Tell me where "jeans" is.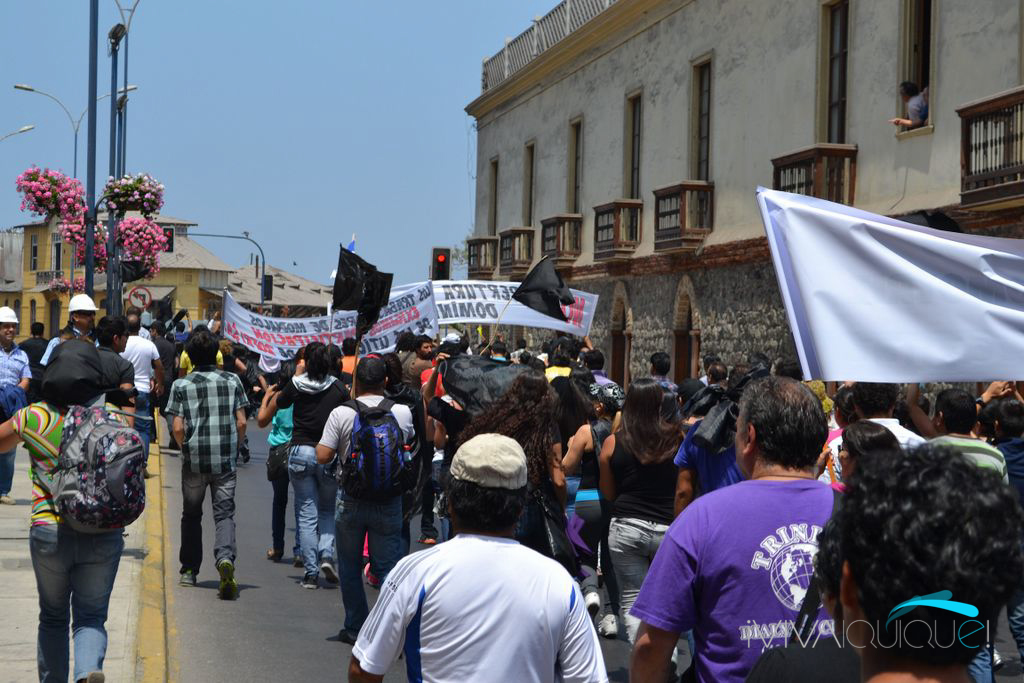
"jeans" is at bbox=[30, 526, 122, 679].
